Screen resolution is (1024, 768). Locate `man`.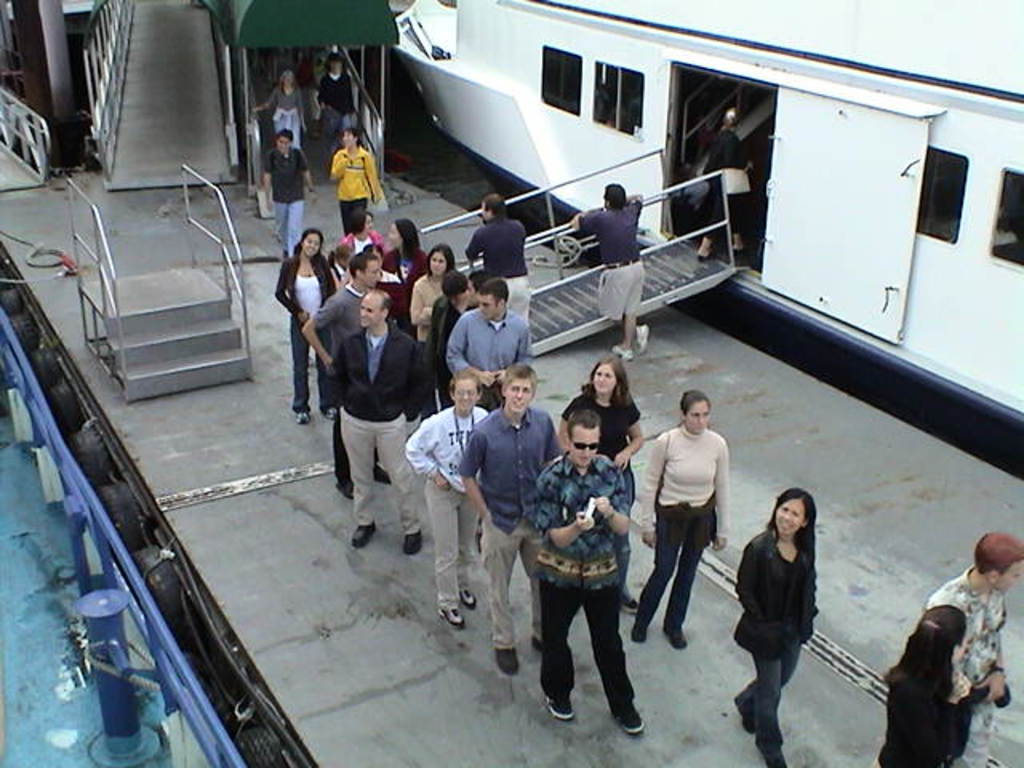
bbox(448, 278, 534, 411).
